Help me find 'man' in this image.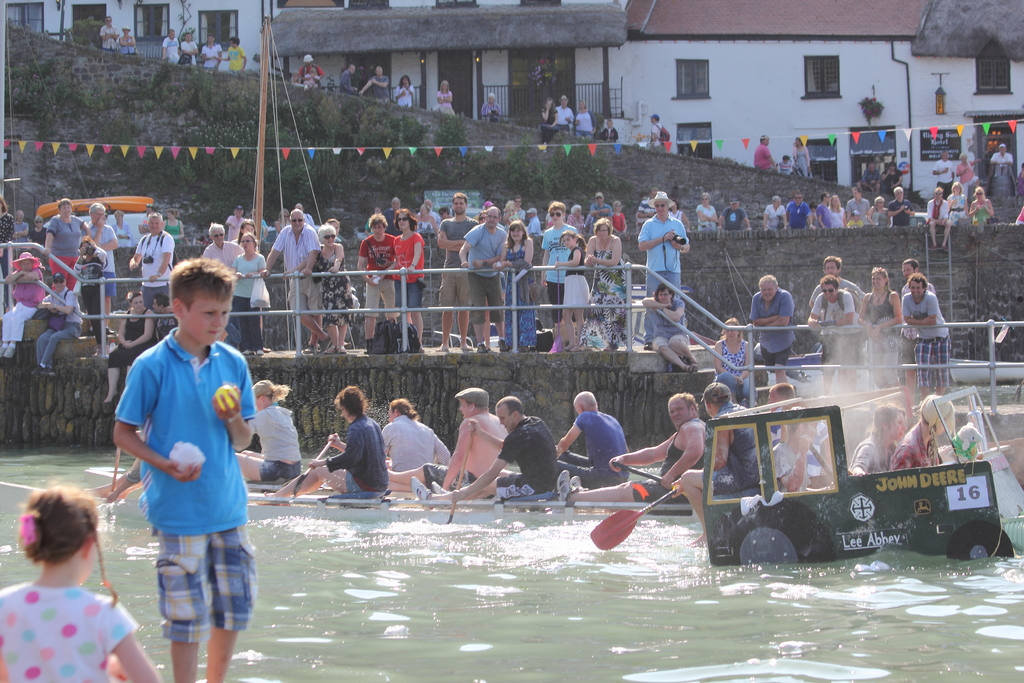
Found it: region(637, 183, 660, 225).
